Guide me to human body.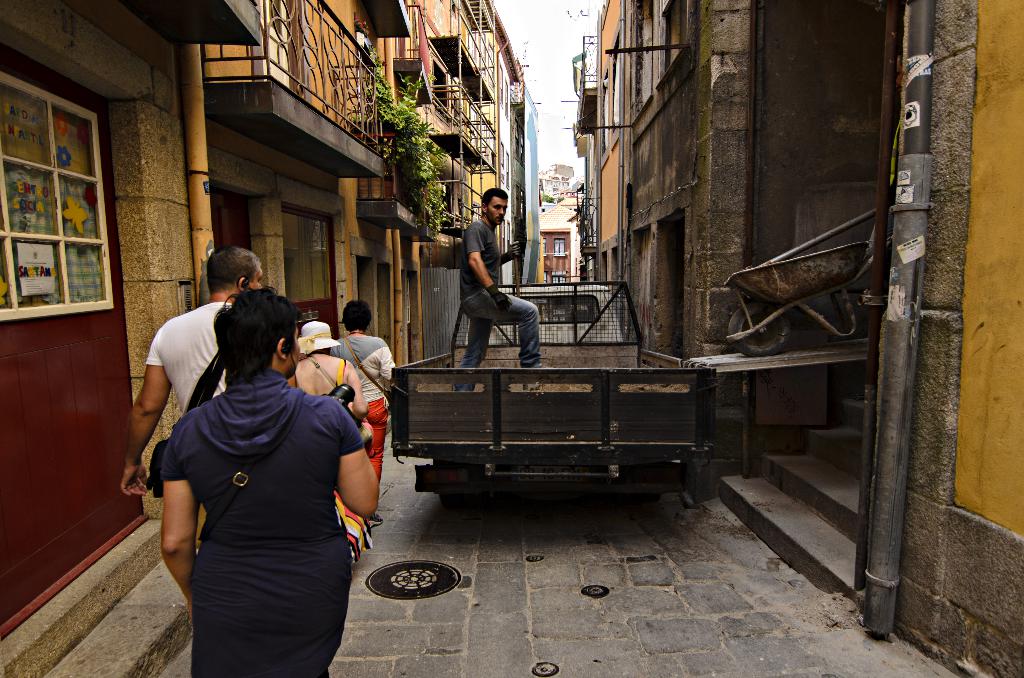
Guidance: box=[107, 218, 259, 494].
